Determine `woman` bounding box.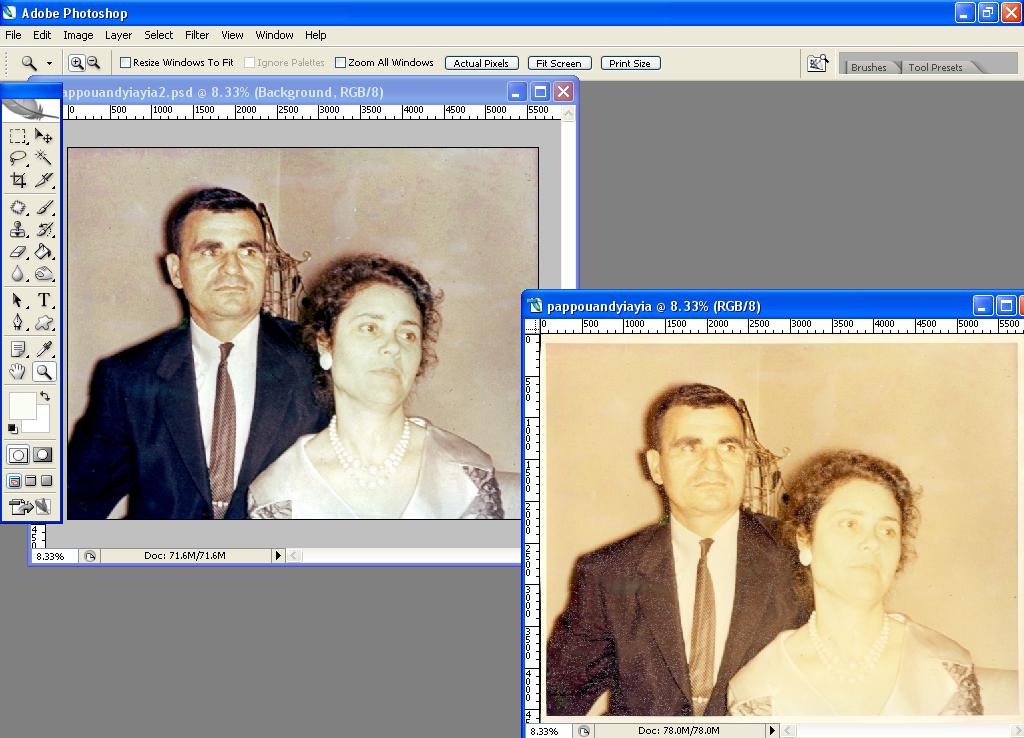
Determined: box=[735, 438, 988, 731].
